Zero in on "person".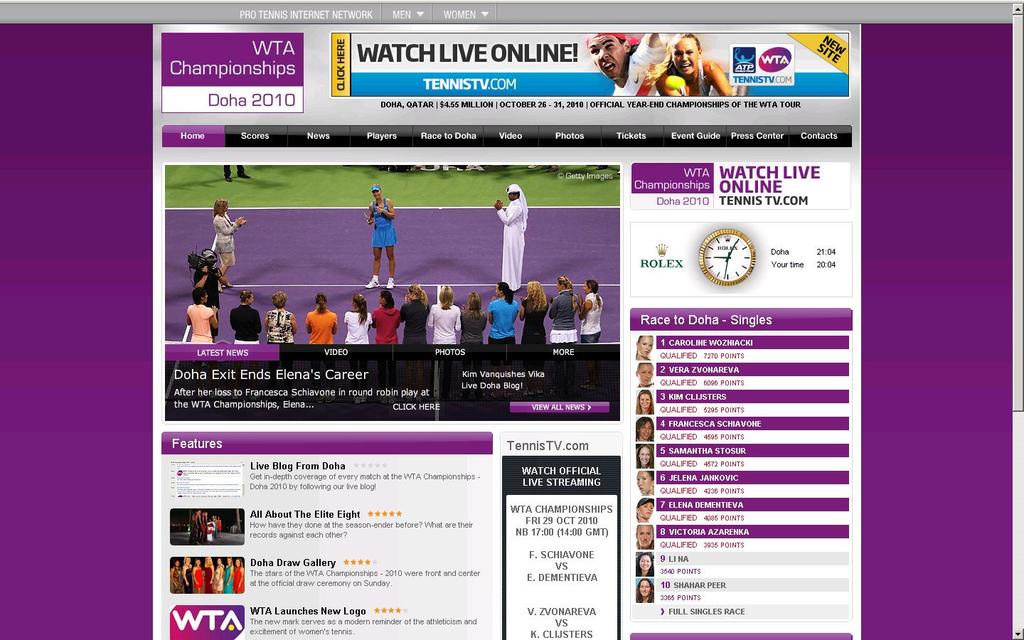
Zeroed in: rect(635, 390, 652, 414).
